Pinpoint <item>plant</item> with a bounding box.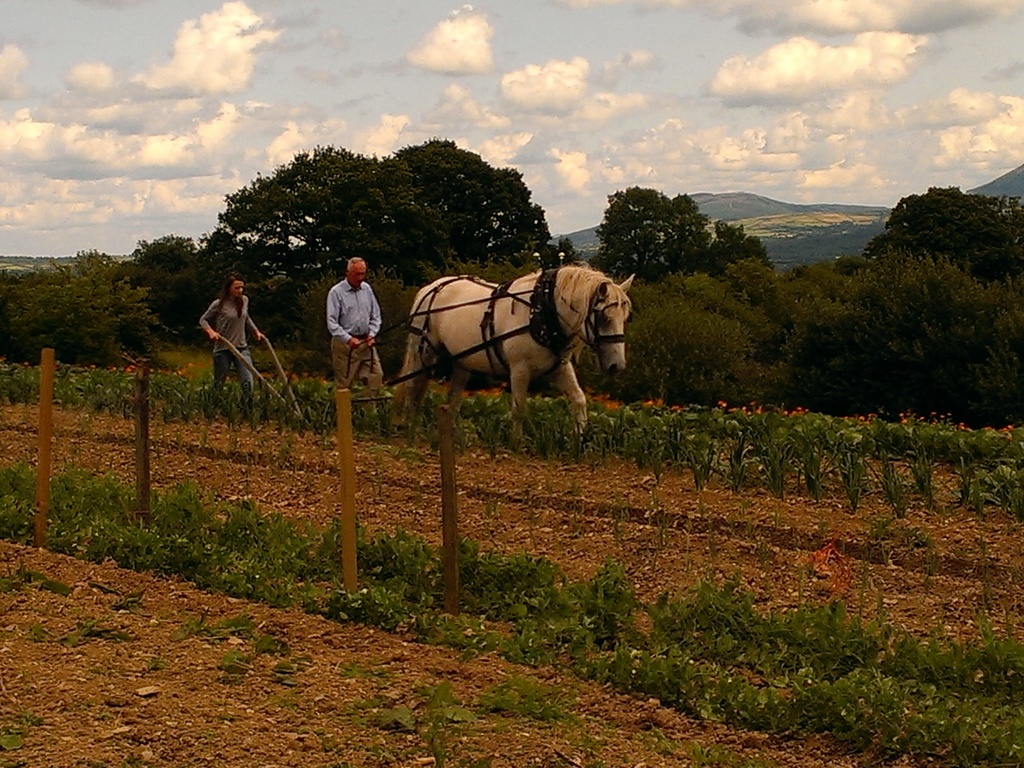
bbox(561, 557, 637, 643).
